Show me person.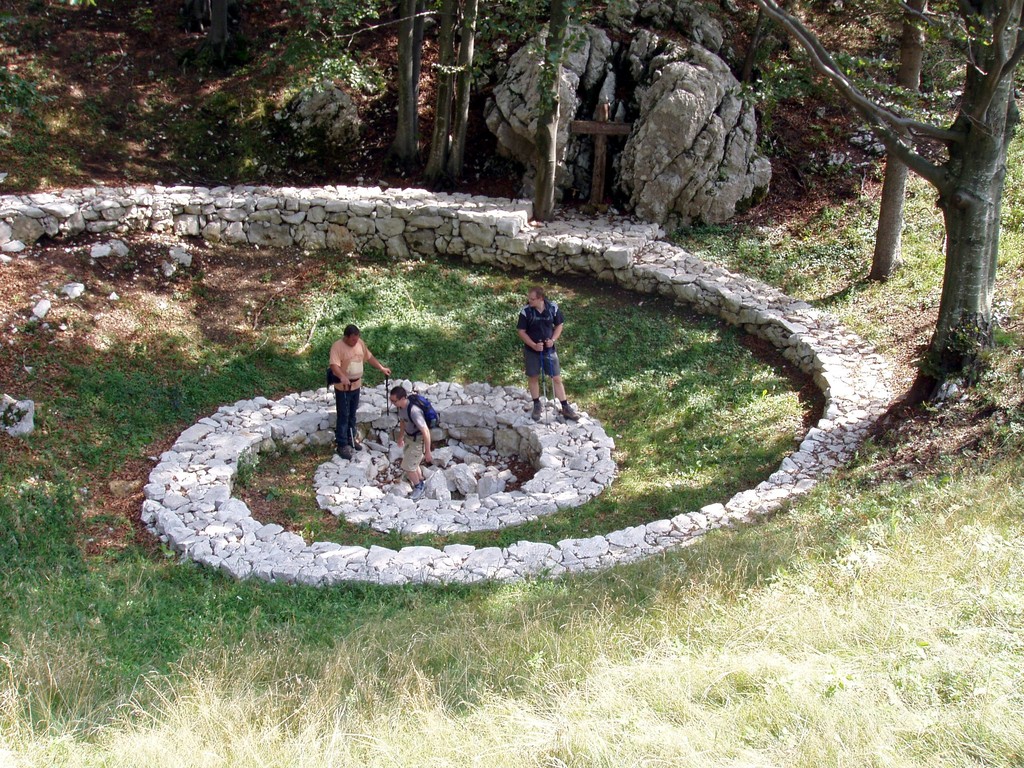
person is here: 328:323:394:458.
